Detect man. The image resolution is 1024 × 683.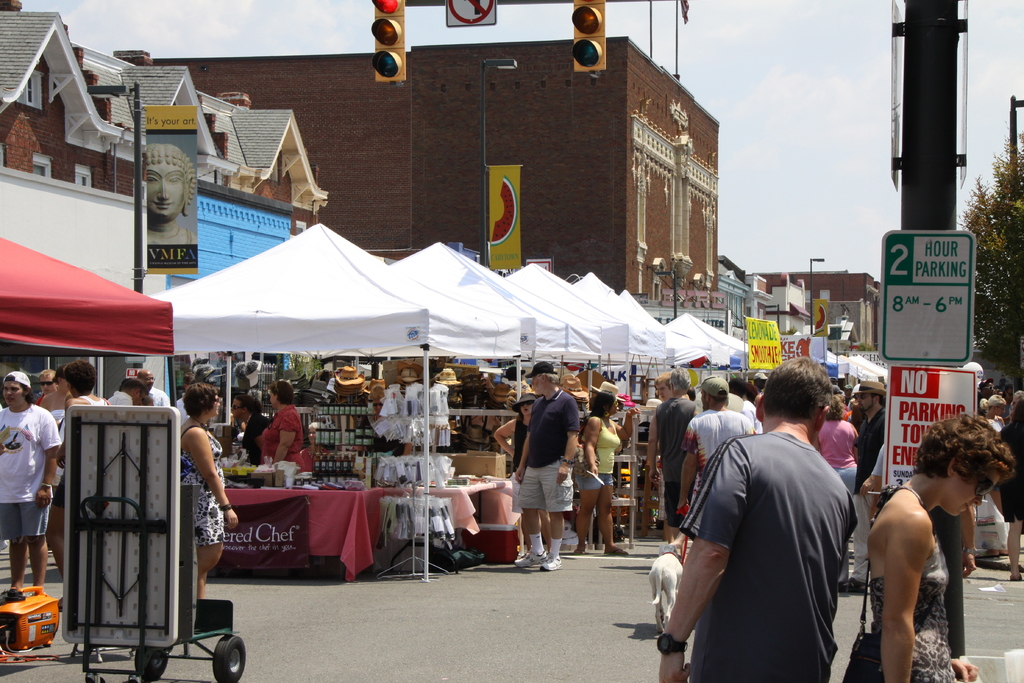
BBox(1009, 391, 1023, 425).
